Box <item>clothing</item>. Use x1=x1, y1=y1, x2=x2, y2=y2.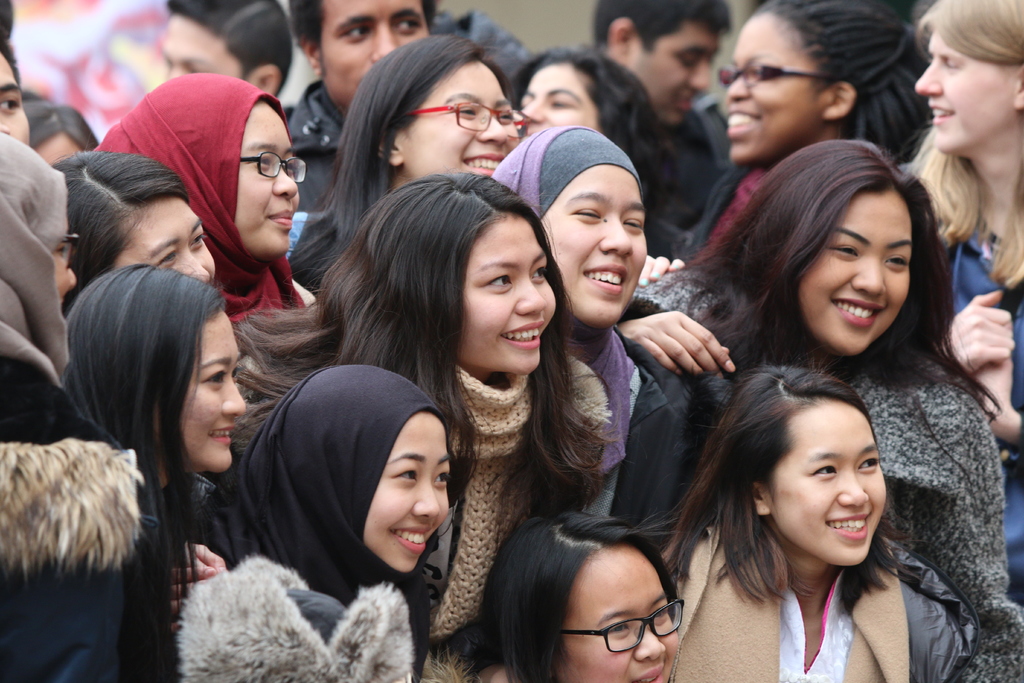
x1=90, y1=55, x2=334, y2=350.
